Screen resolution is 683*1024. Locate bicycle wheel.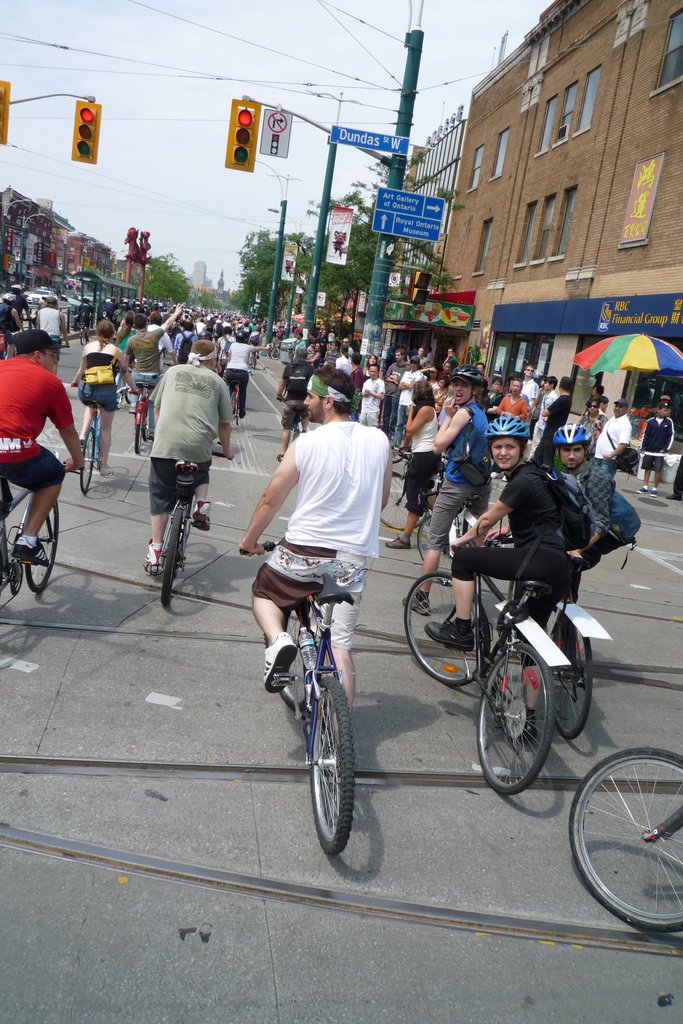
box=[135, 408, 147, 452].
